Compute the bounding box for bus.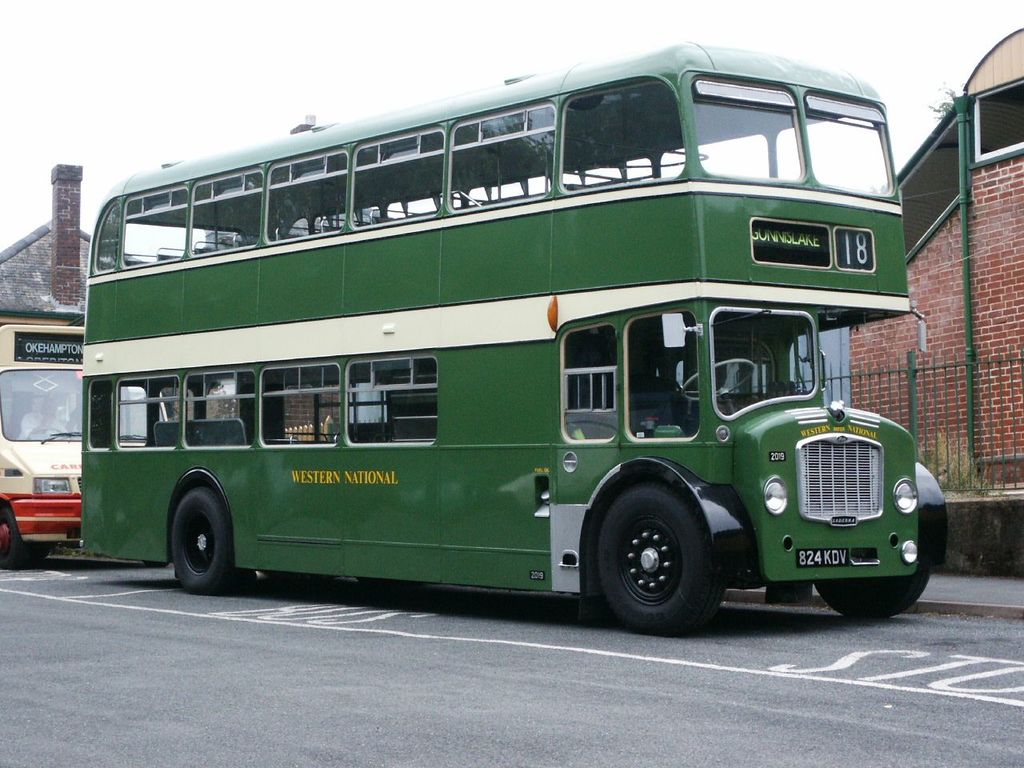
select_region(0, 326, 166, 570).
